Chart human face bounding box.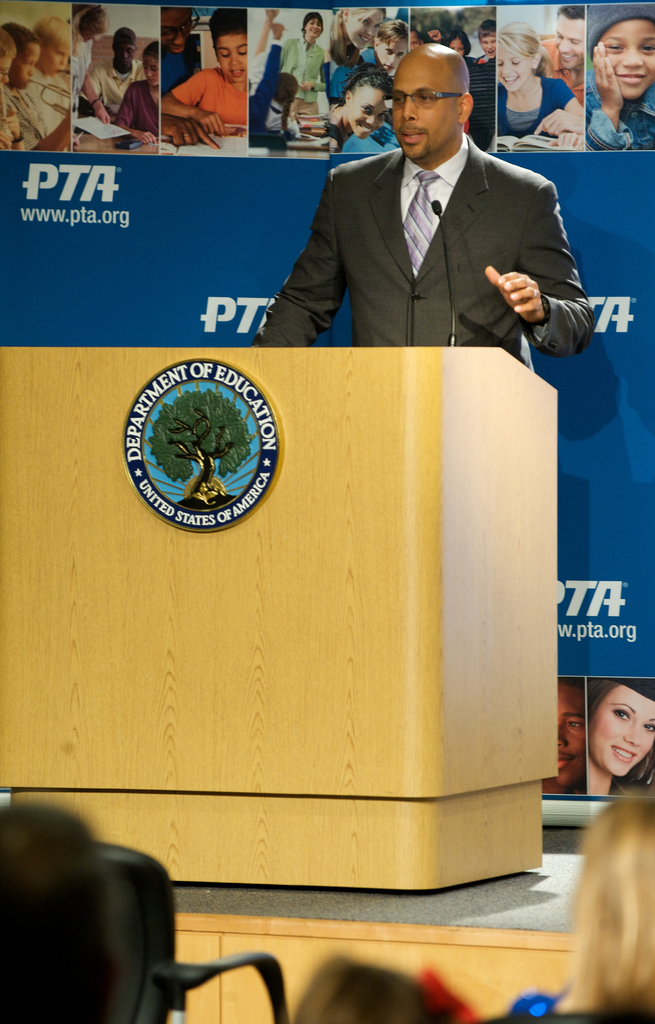
Charted: crop(17, 49, 40, 86).
